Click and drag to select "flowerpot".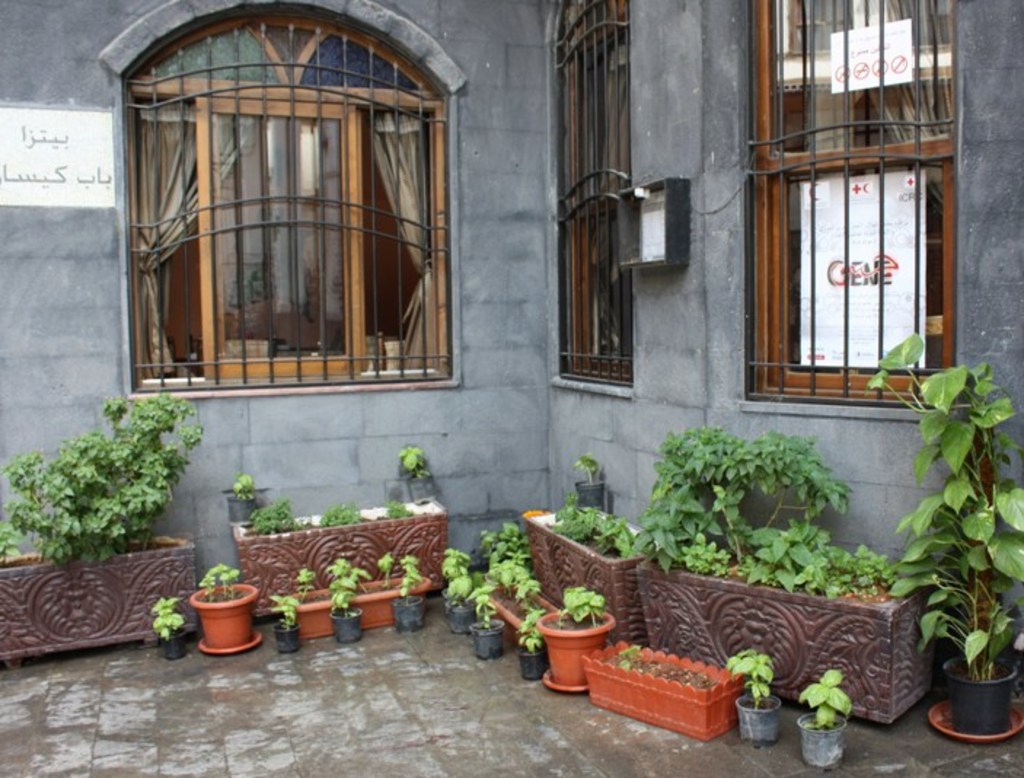
Selection: 521, 498, 661, 638.
